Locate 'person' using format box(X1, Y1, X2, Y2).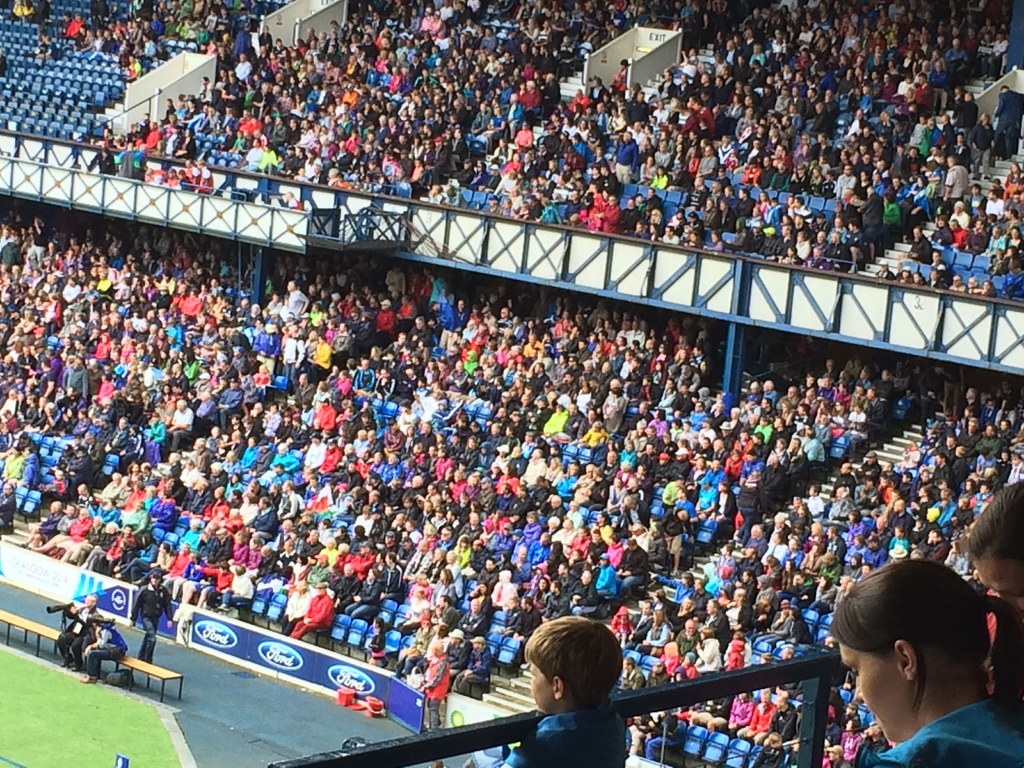
box(961, 476, 1023, 709).
